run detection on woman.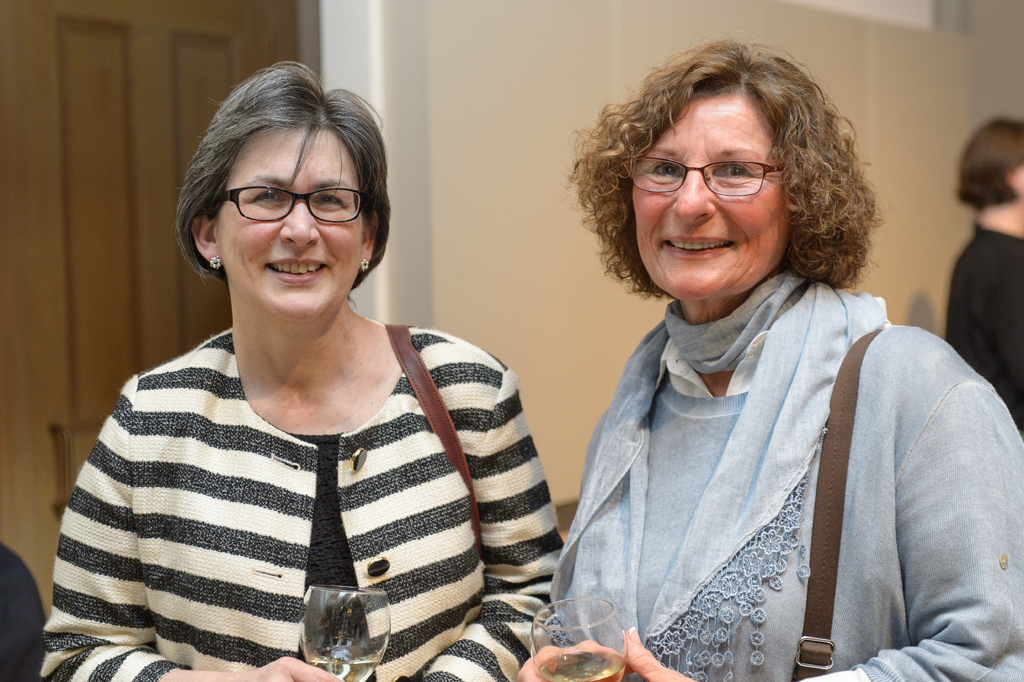
Result: BBox(519, 33, 1023, 681).
